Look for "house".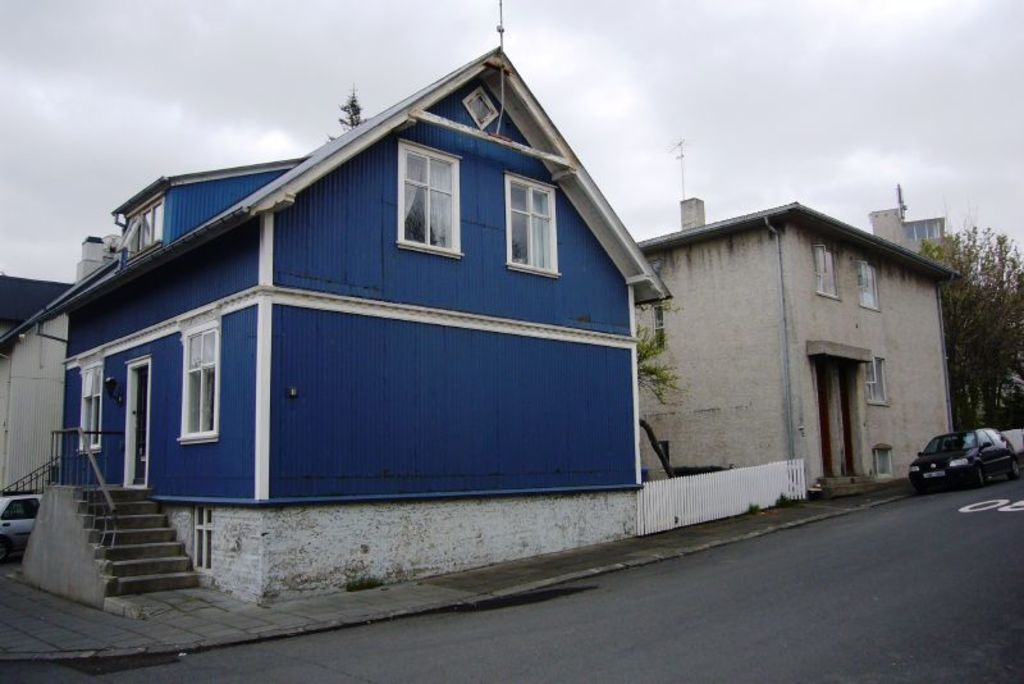
Found: select_region(864, 199, 950, 255).
